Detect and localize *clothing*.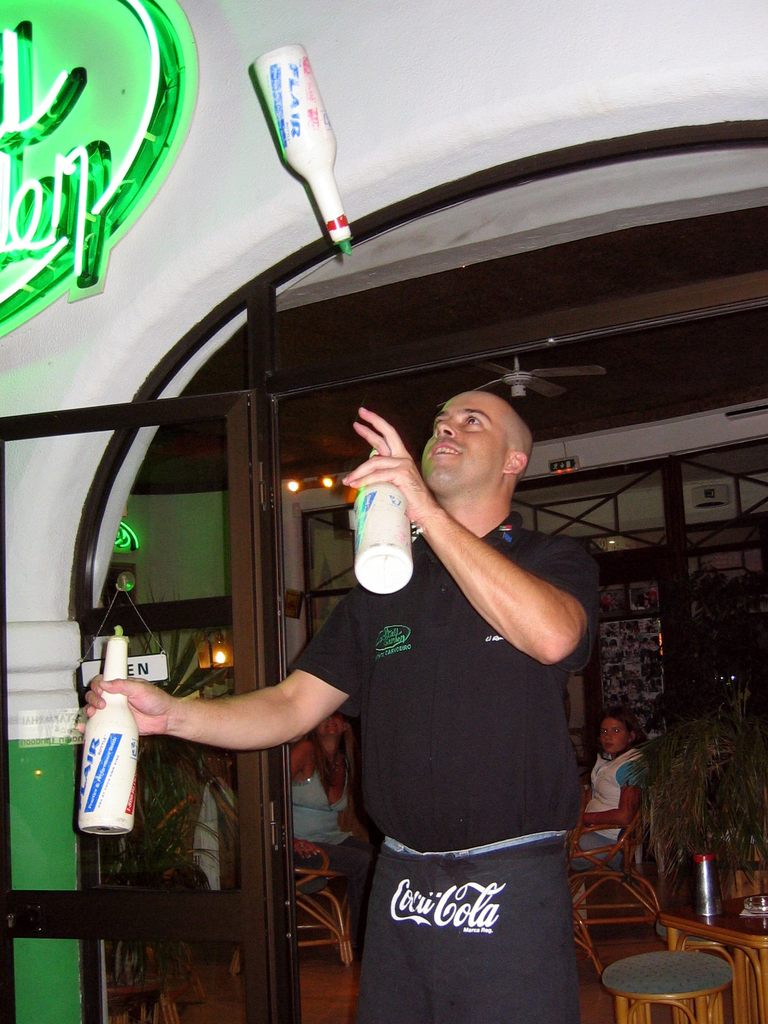
Localized at x1=288 y1=510 x2=603 y2=1014.
